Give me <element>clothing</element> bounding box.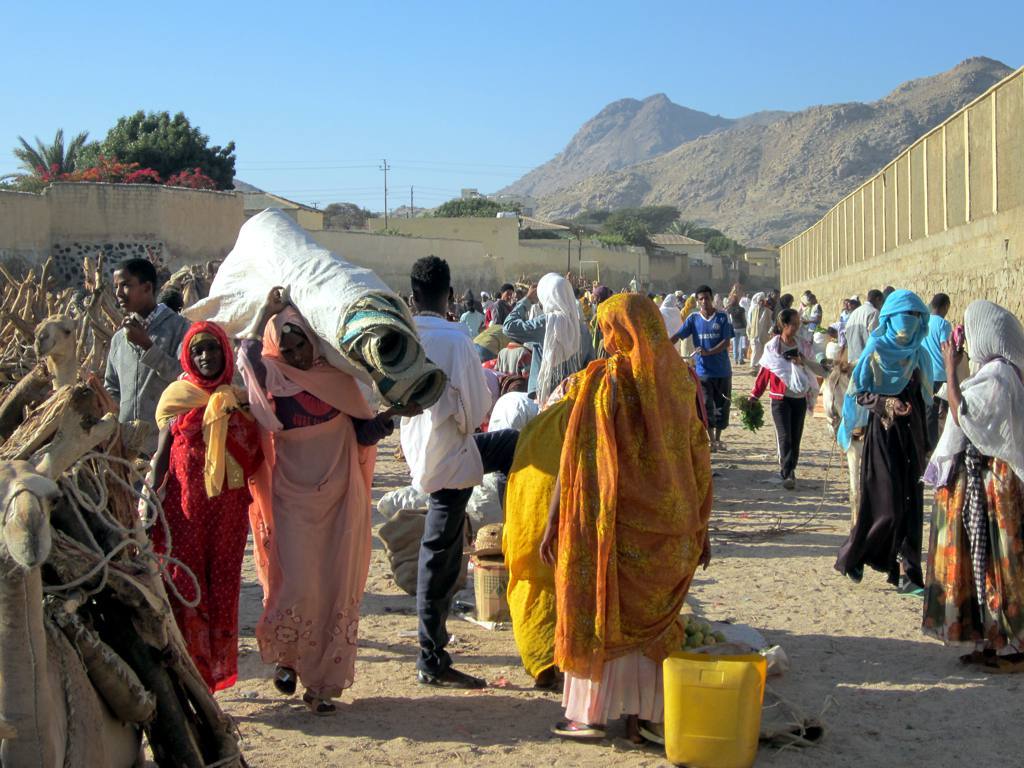
left=747, top=309, right=778, bottom=361.
